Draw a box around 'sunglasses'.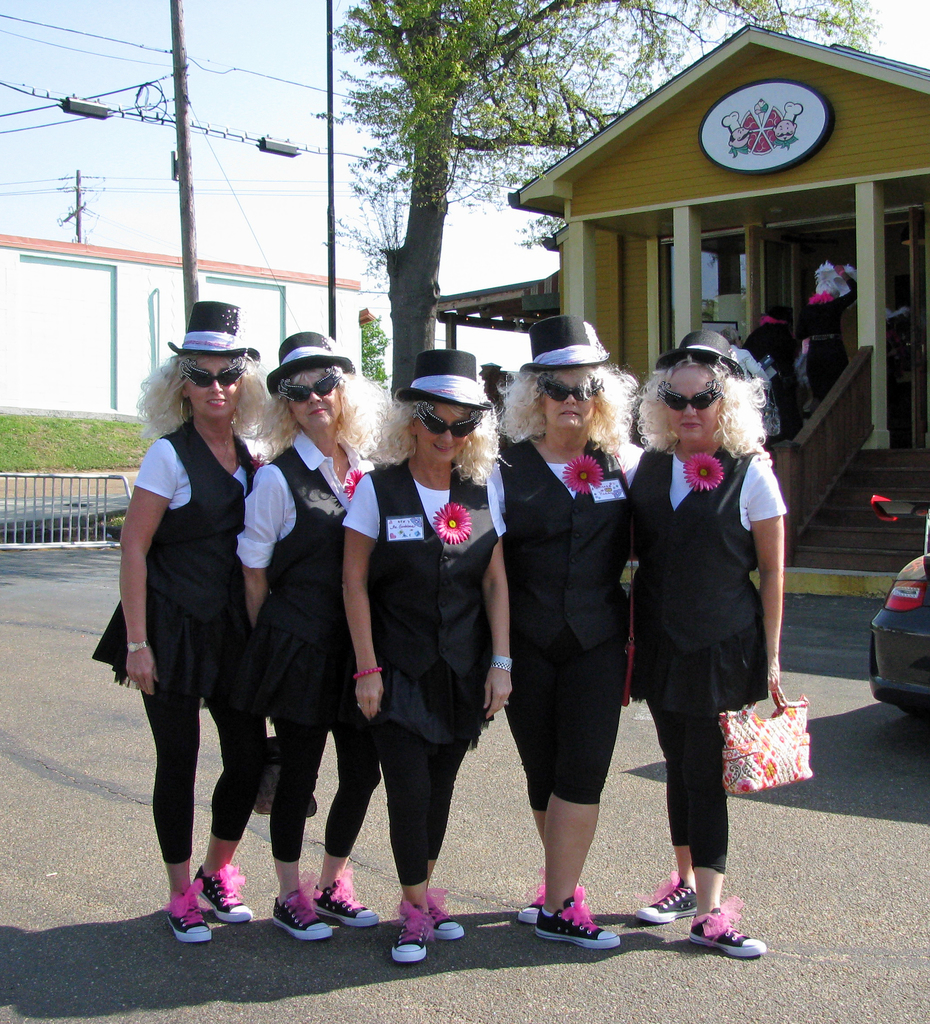
rect(655, 380, 723, 410).
